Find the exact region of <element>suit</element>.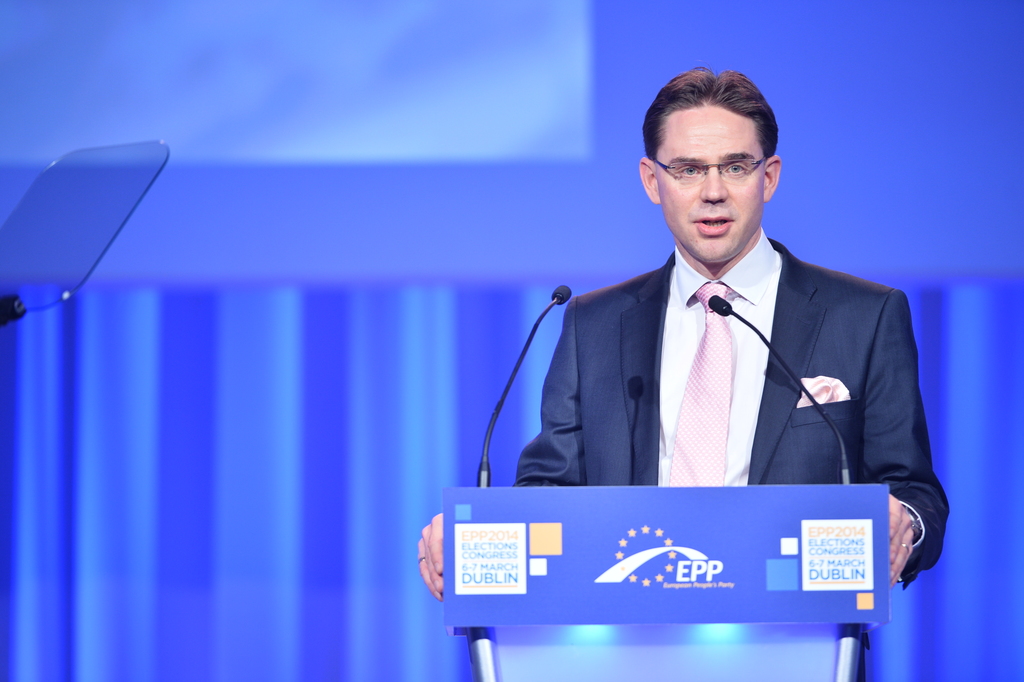
Exact region: left=511, top=235, right=954, bottom=680.
